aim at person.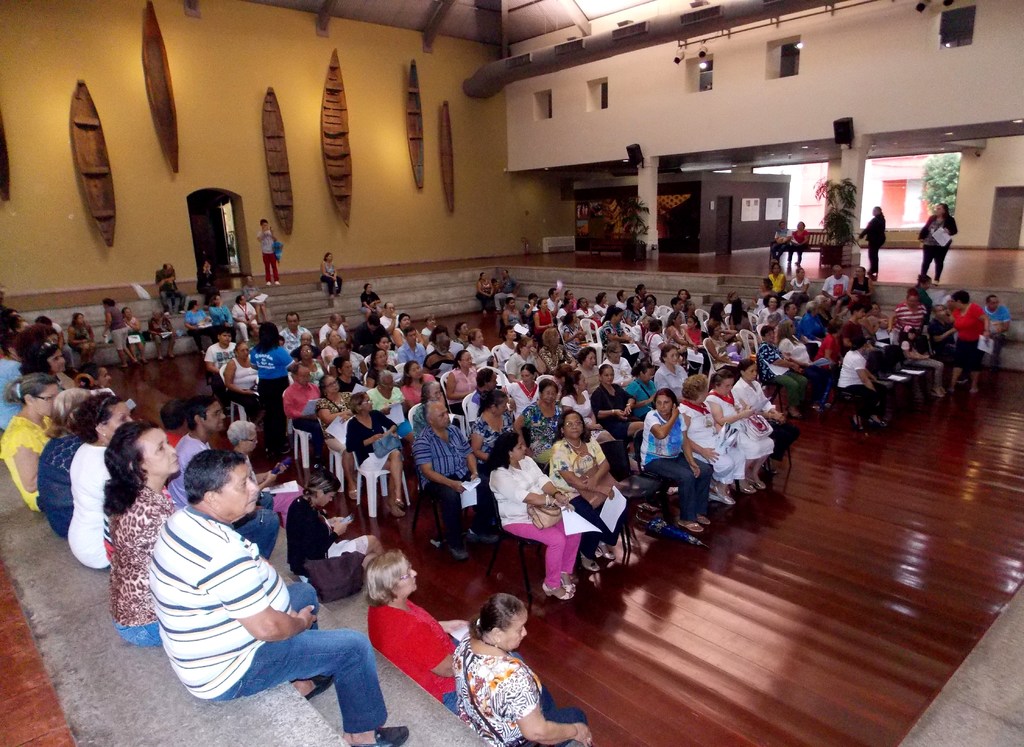
Aimed at (x1=767, y1=263, x2=788, y2=296).
